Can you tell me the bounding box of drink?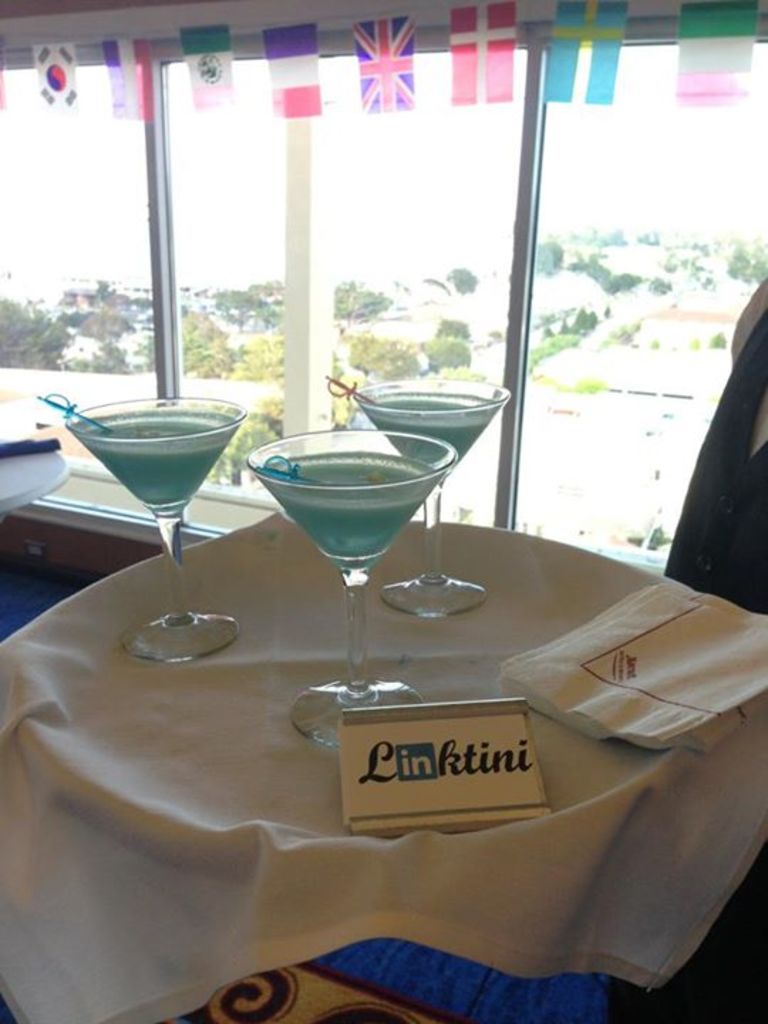
236 437 448 622.
